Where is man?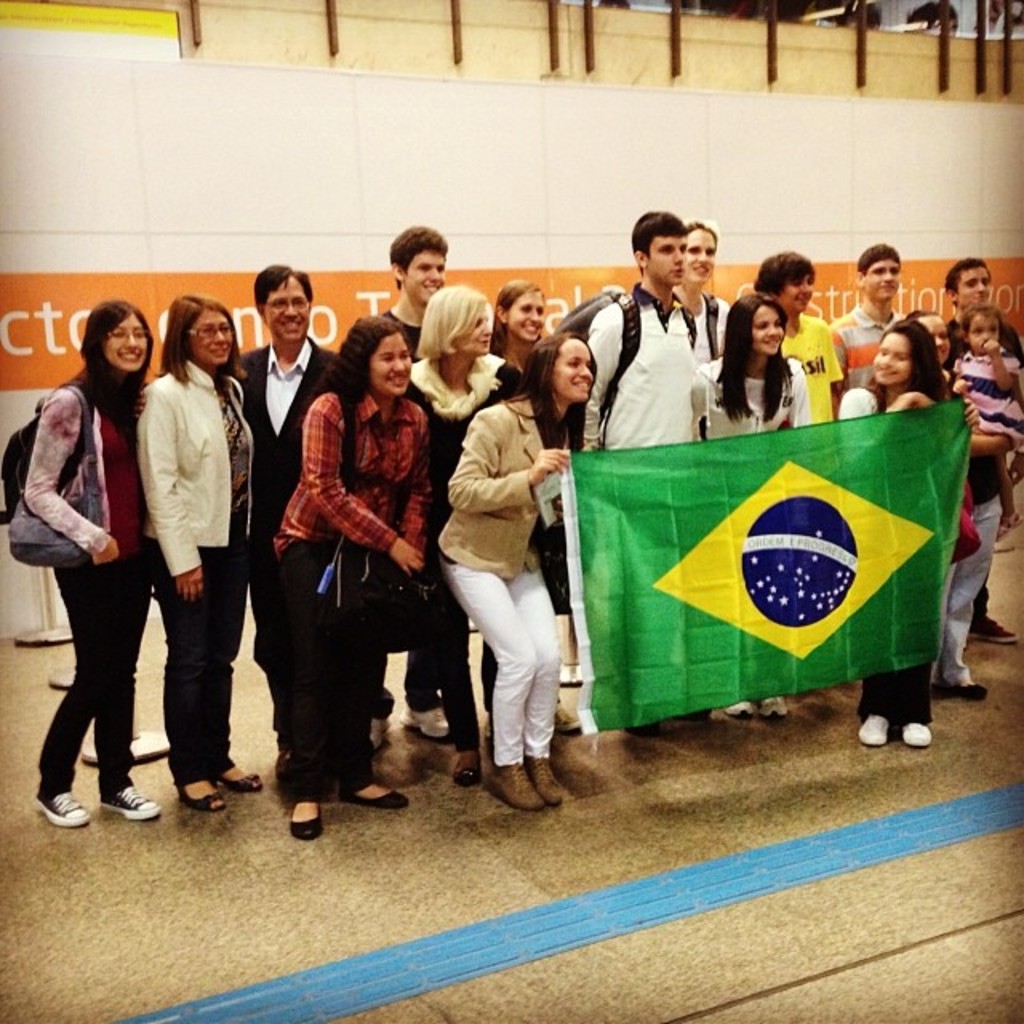
bbox=[590, 222, 773, 461].
